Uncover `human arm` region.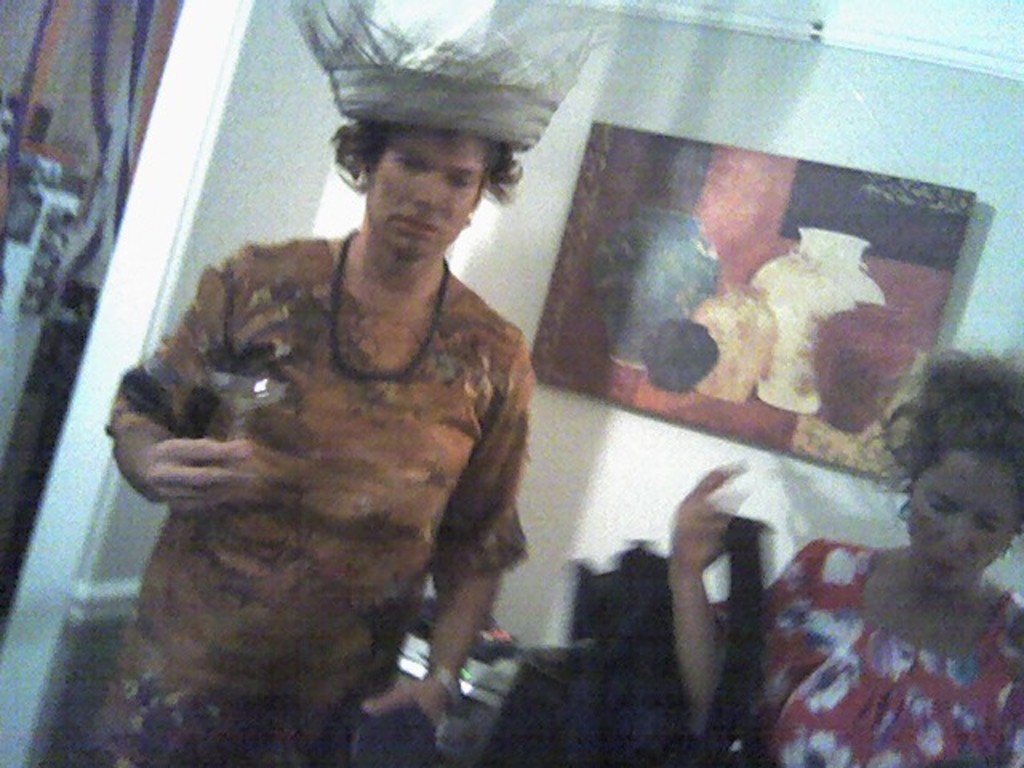
Uncovered: pyautogui.locateOnScreen(659, 450, 773, 723).
